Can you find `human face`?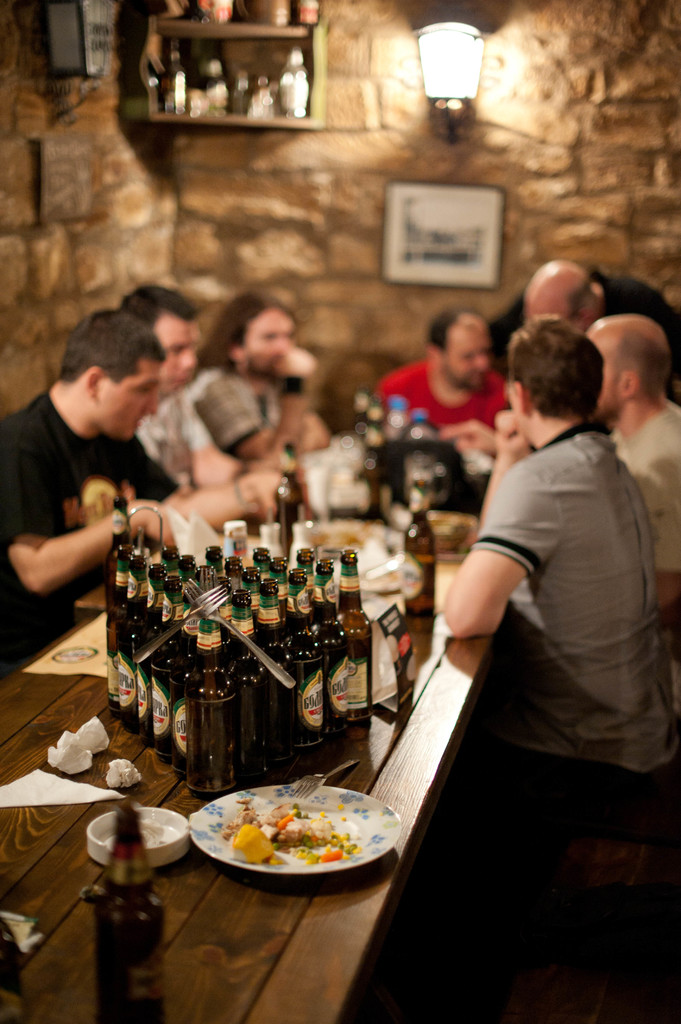
Yes, bounding box: [152, 314, 206, 392].
